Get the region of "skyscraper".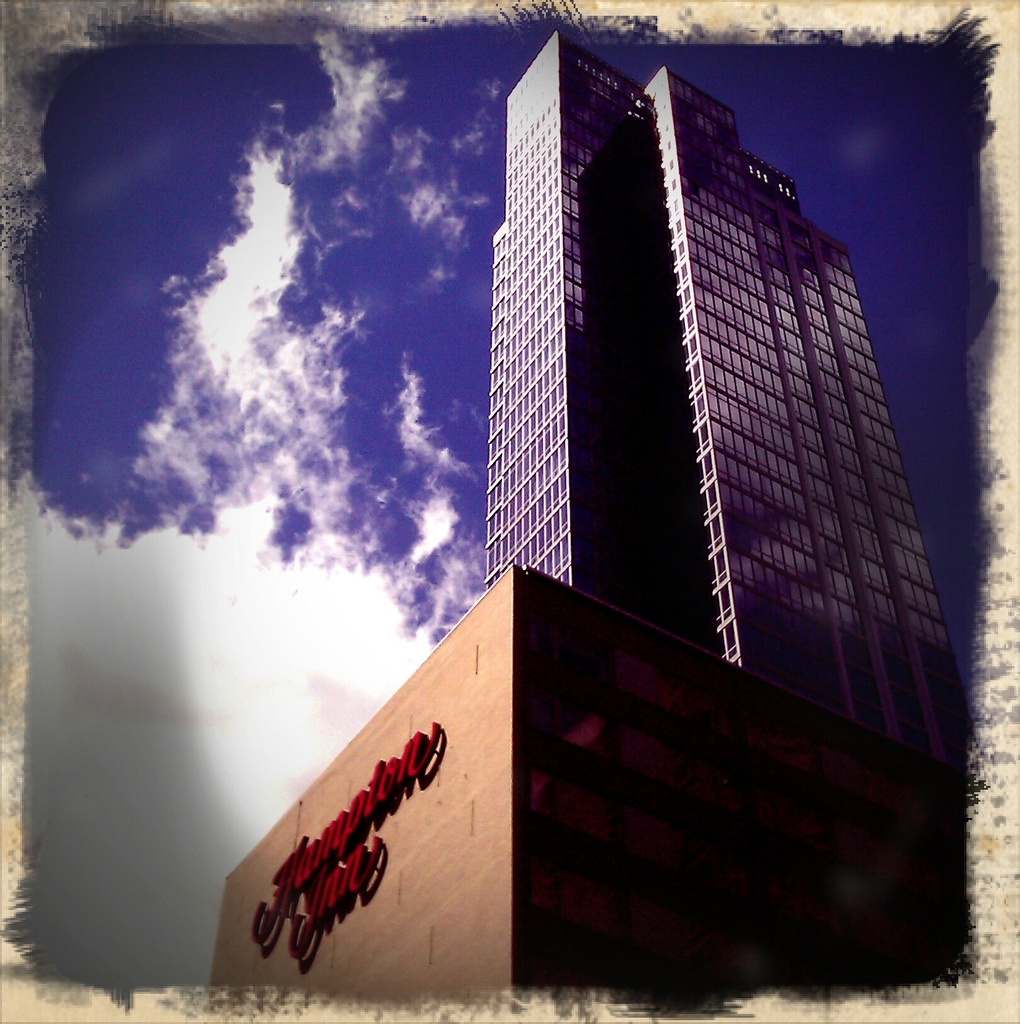
crop(475, 33, 729, 661).
